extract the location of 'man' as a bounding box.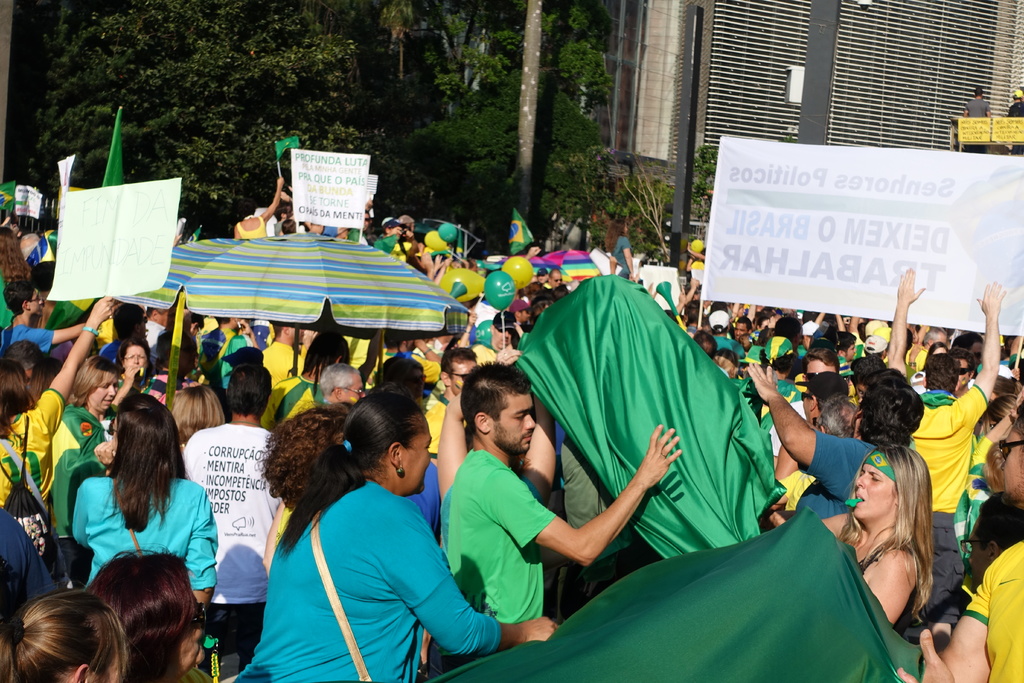
541/270/562/292.
